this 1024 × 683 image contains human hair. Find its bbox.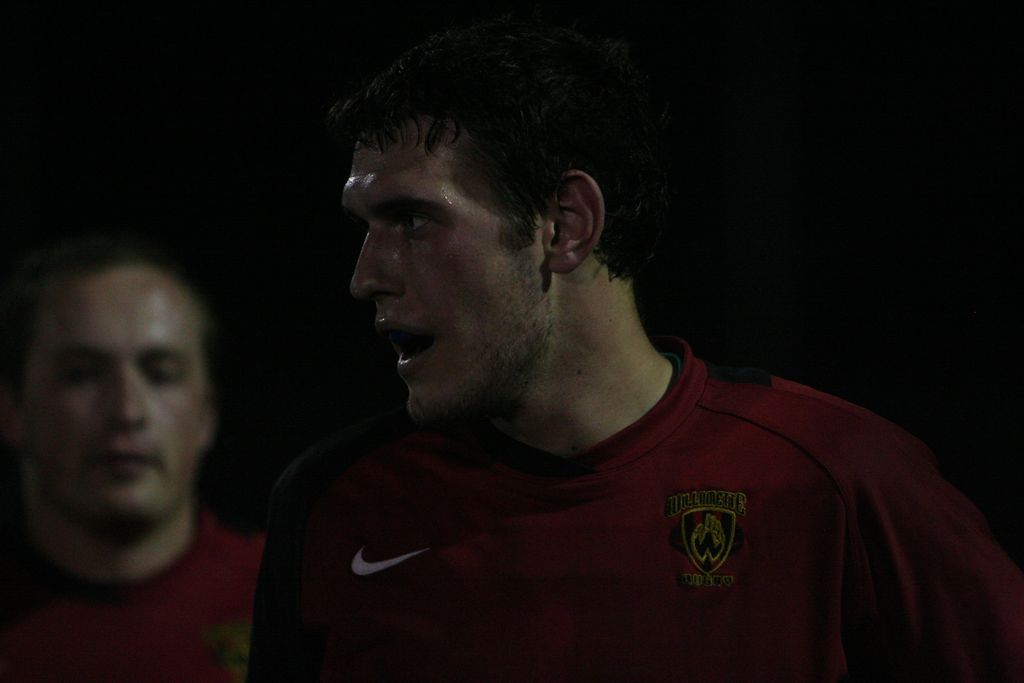
region(340, 31, 640, 275).
